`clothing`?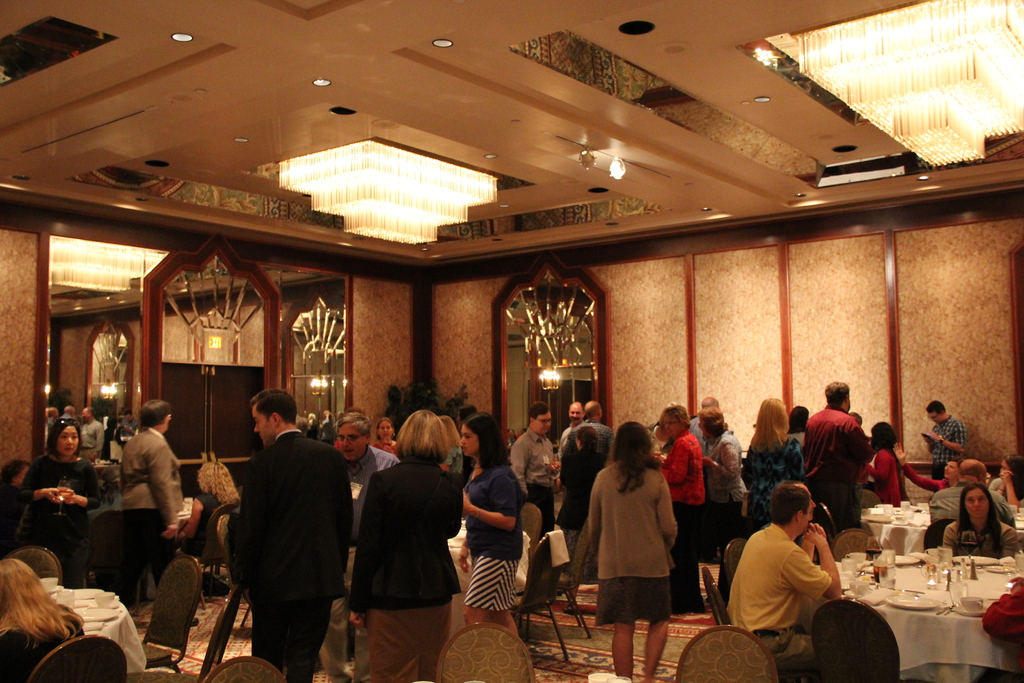
bbox=(566, 416, 615, 458)
